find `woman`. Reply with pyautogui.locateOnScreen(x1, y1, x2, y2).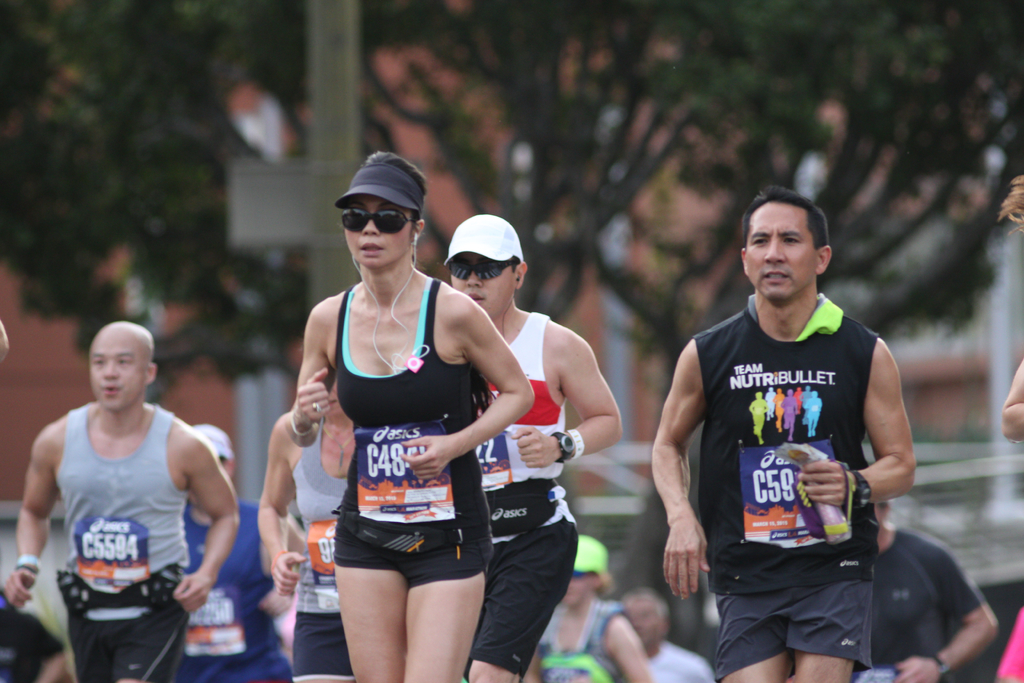
pyautogui.locateOnScreen(988, 169, 1023, 682).
